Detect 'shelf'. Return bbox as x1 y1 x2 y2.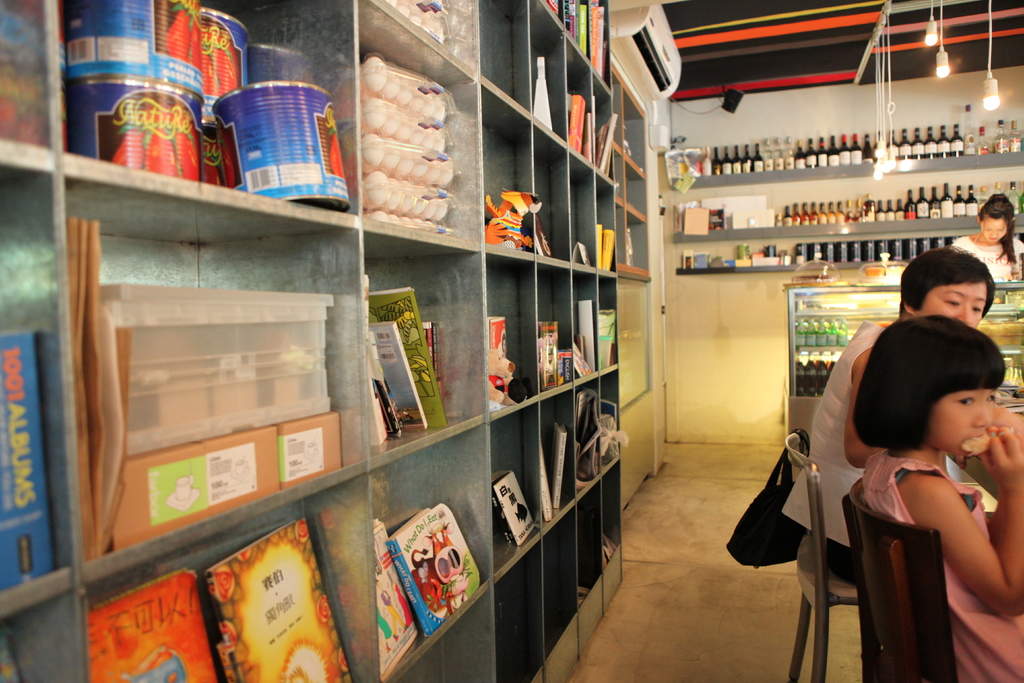
552 53 597 154.
